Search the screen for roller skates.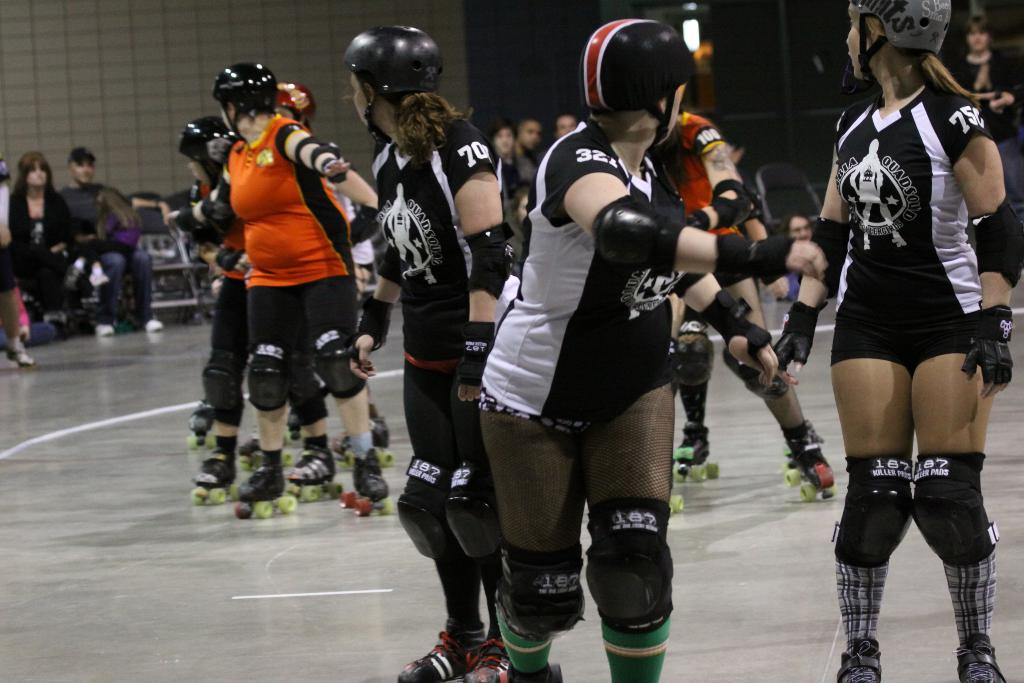
Found at crop(460, 630, 512, 682).
